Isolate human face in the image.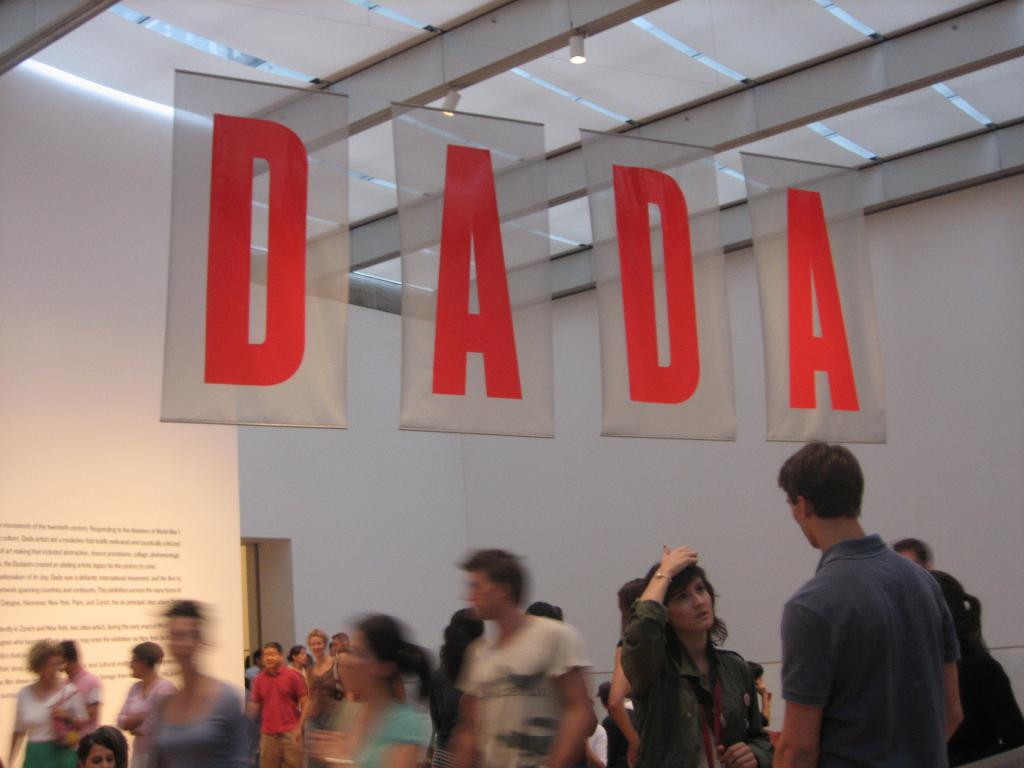
Isolated region: rect(38, 653, 56, 688).
